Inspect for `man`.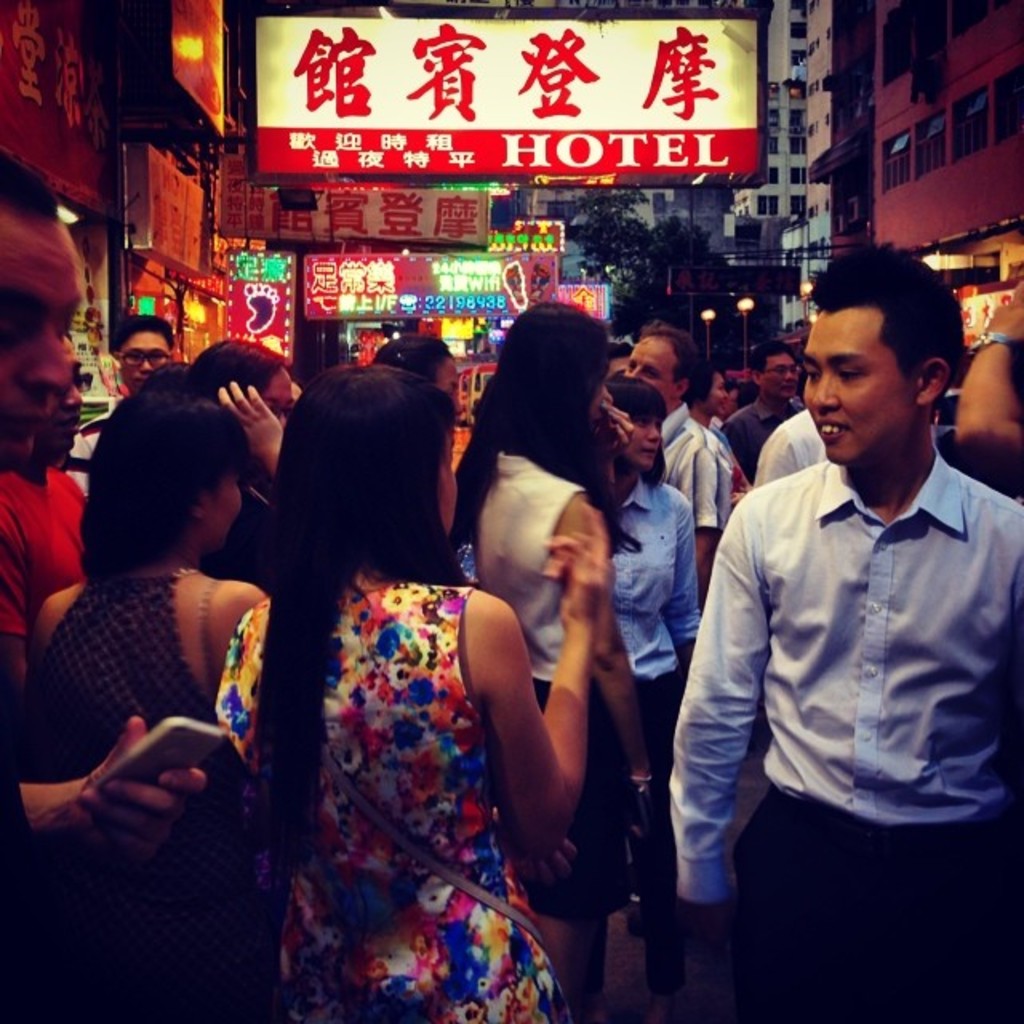
Inspection: BBox(0, 330, 93, 693).
